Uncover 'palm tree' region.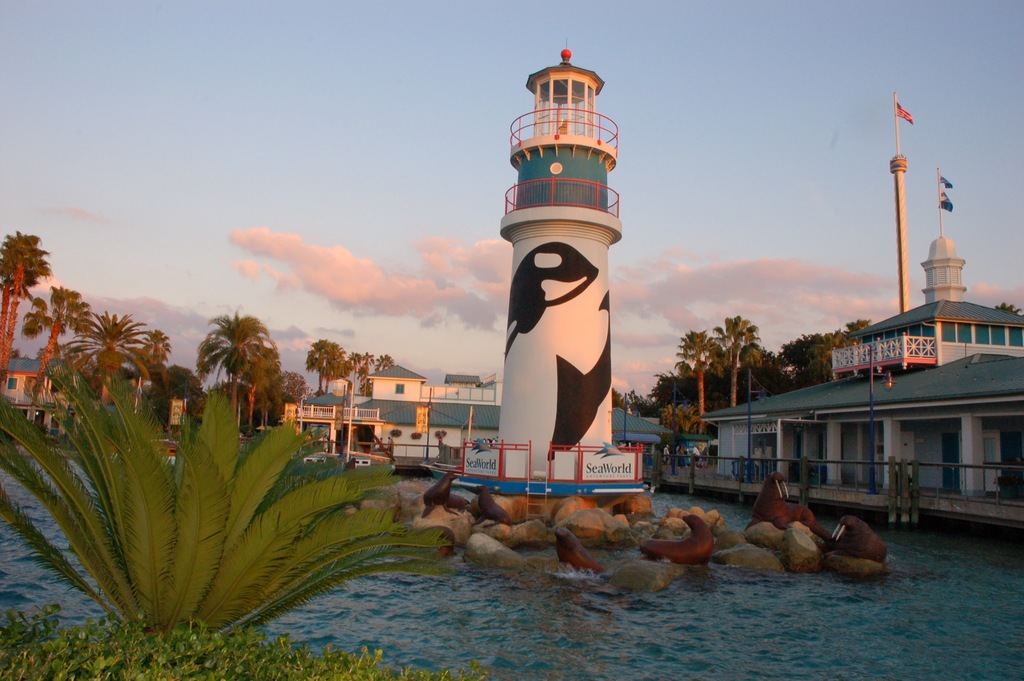
Uncovered: {"left": 712, "top": 315, "right": 760, "bottom": 429}.
